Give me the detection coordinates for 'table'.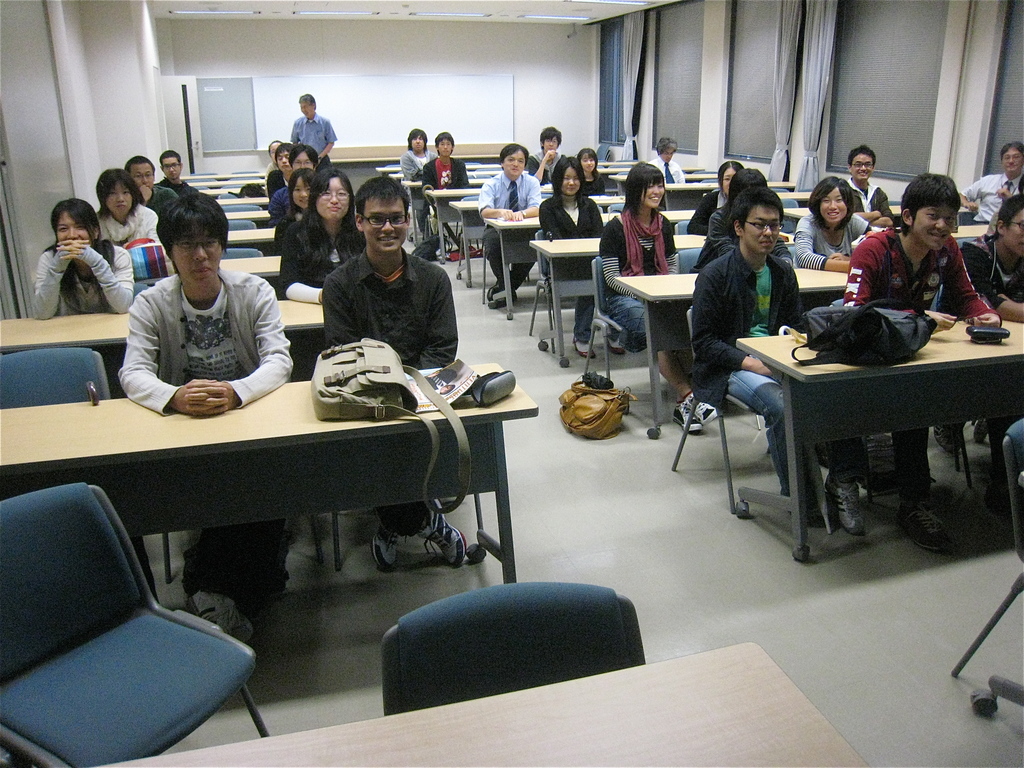
{"left": 661, "top": 177, "right": 790, "bottom": 204}.
